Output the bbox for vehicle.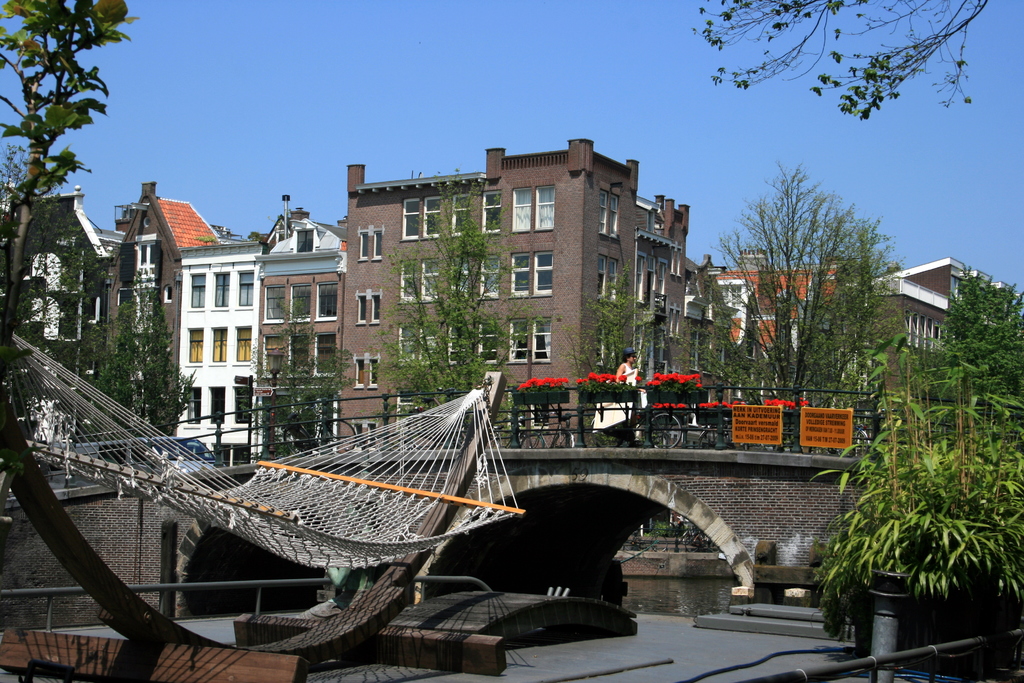
696 421 735 452.
